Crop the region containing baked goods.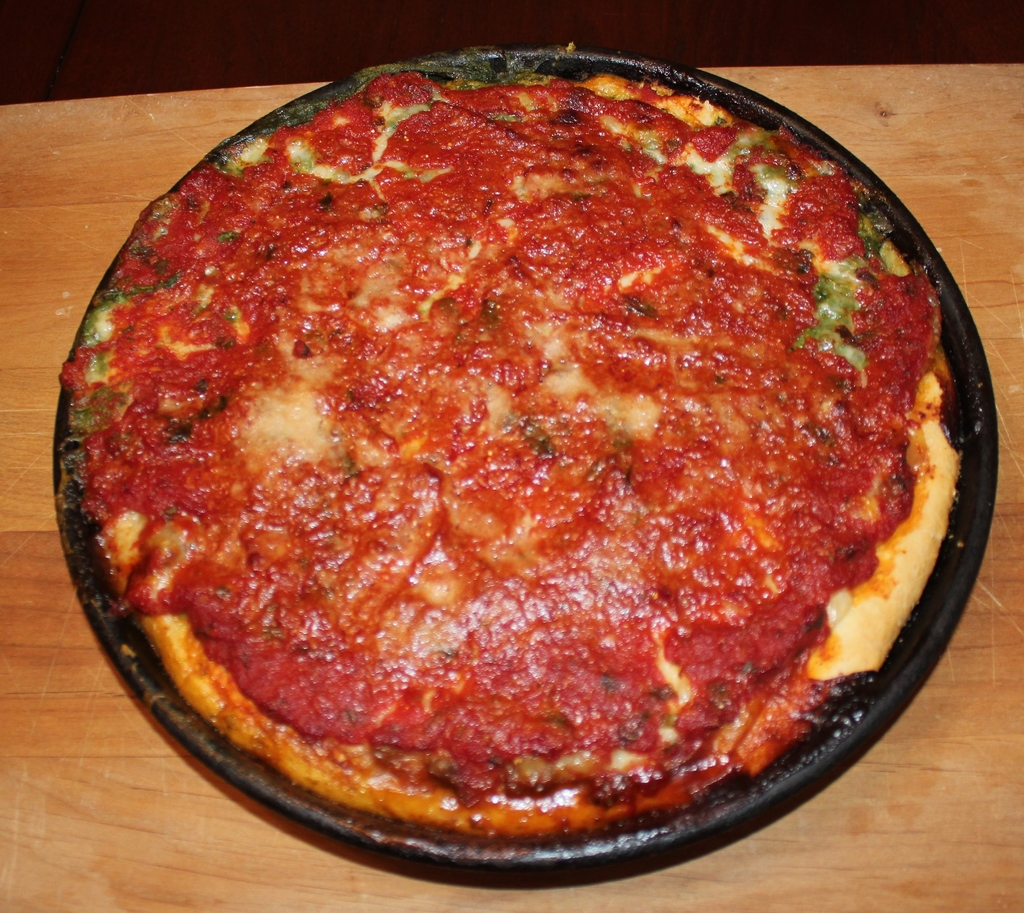
Crop region: 68/81/961/844.
